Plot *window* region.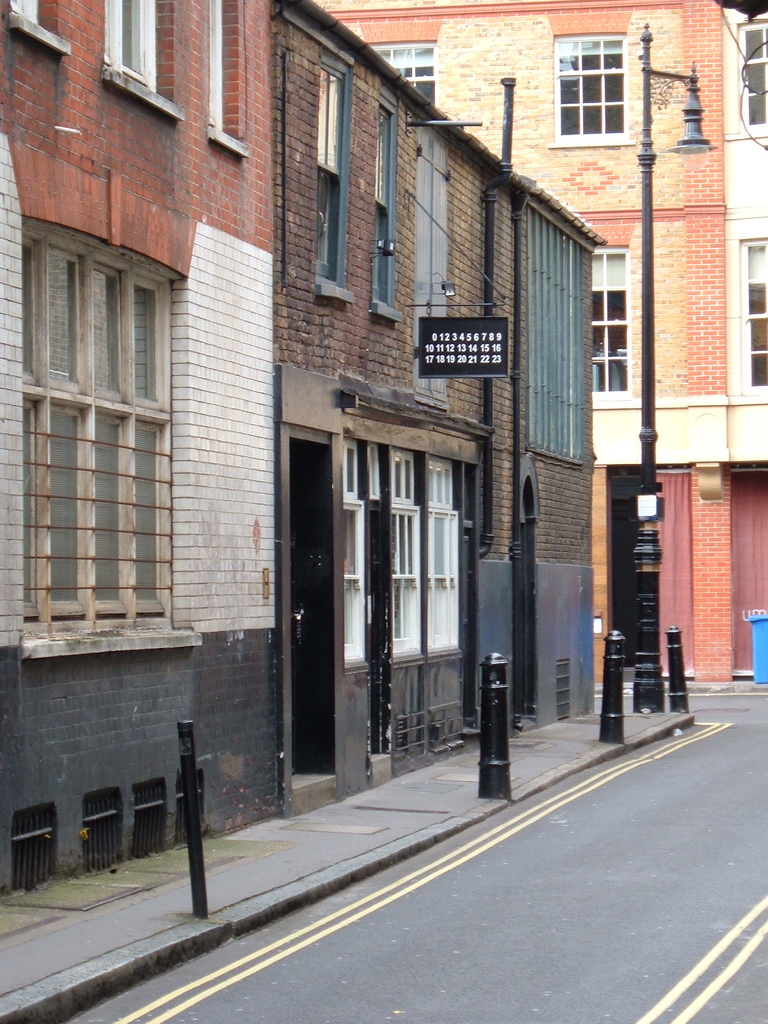
Plotted at <region>6, 0, 70, 56</region>.
